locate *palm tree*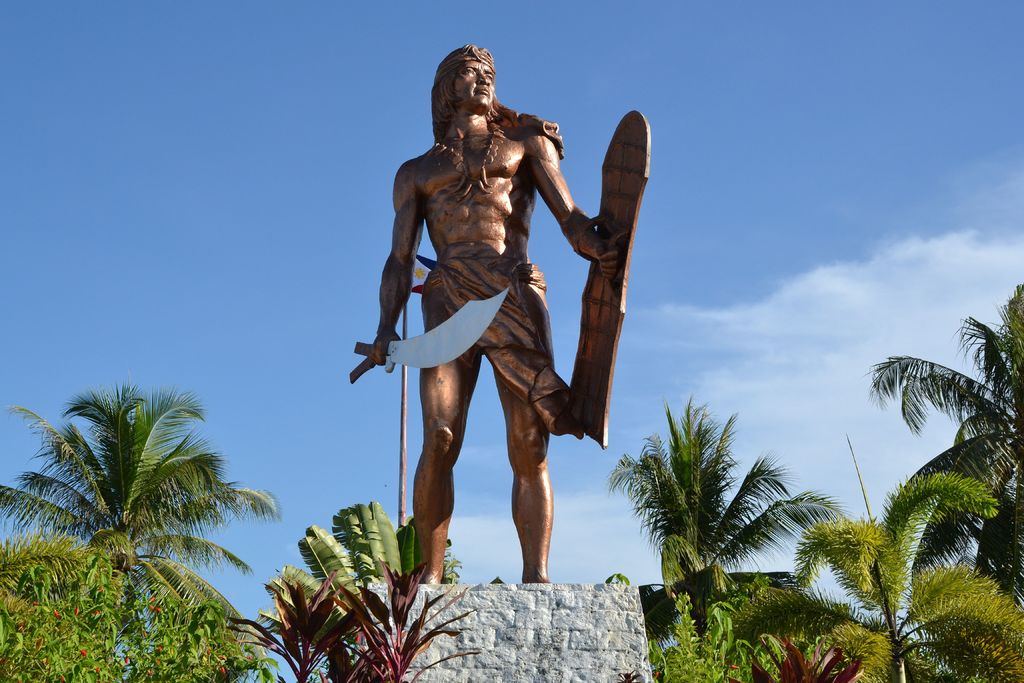
left=869, top=279, right=1023, bottom=620
